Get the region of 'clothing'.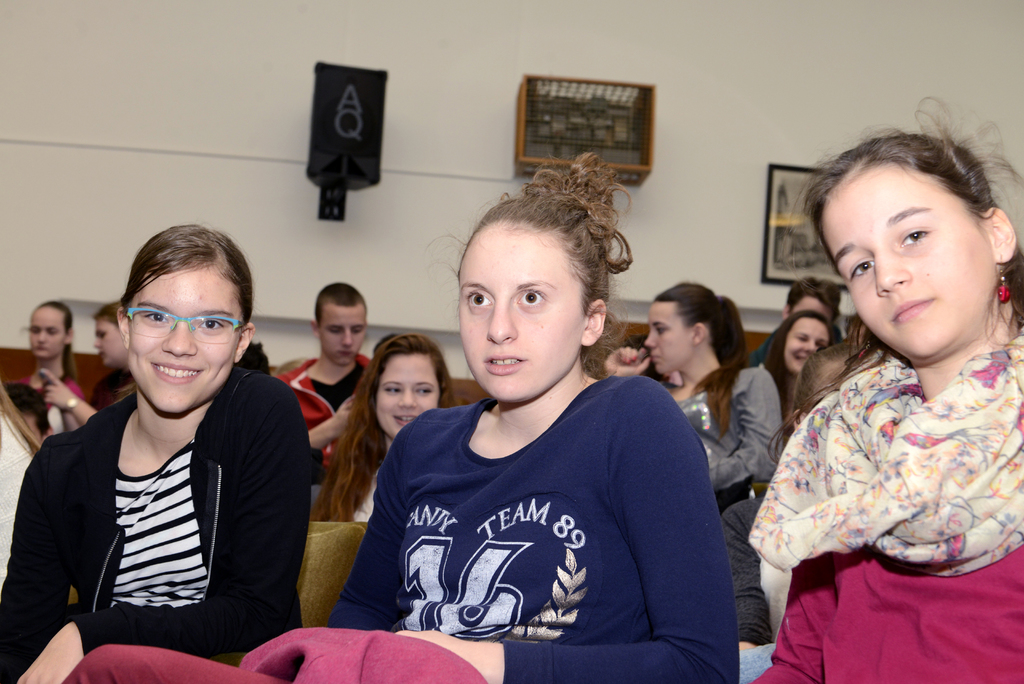
280:362:371:480.
